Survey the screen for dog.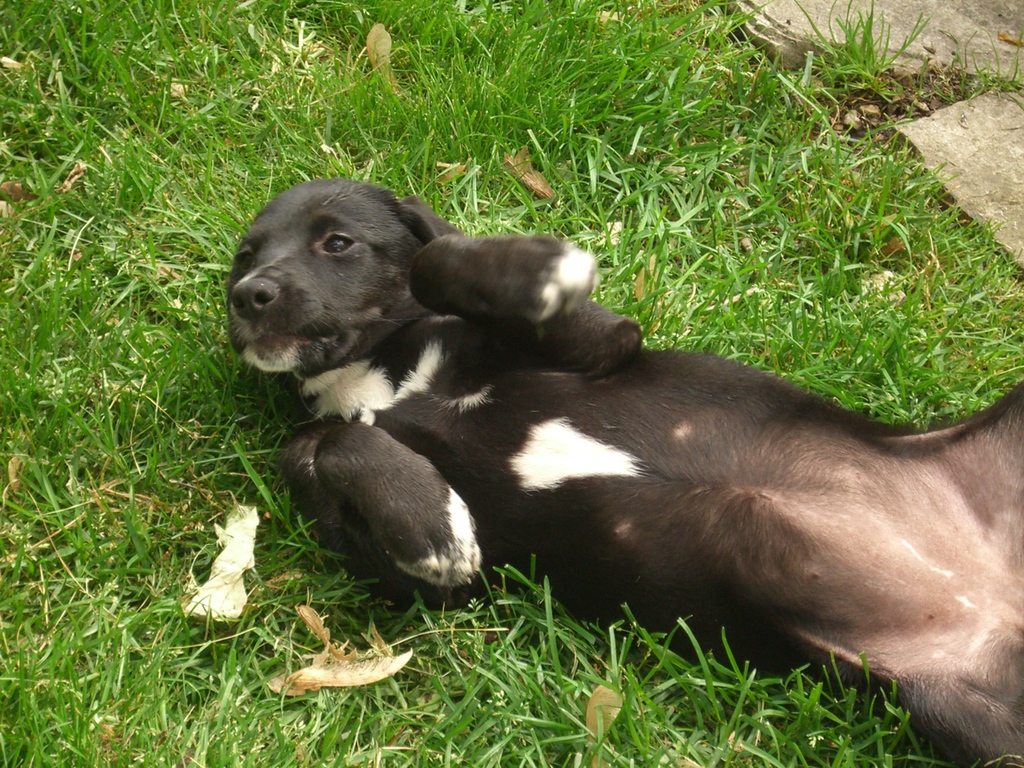
Survey found: bbox(227, 176, 1023, 767).
